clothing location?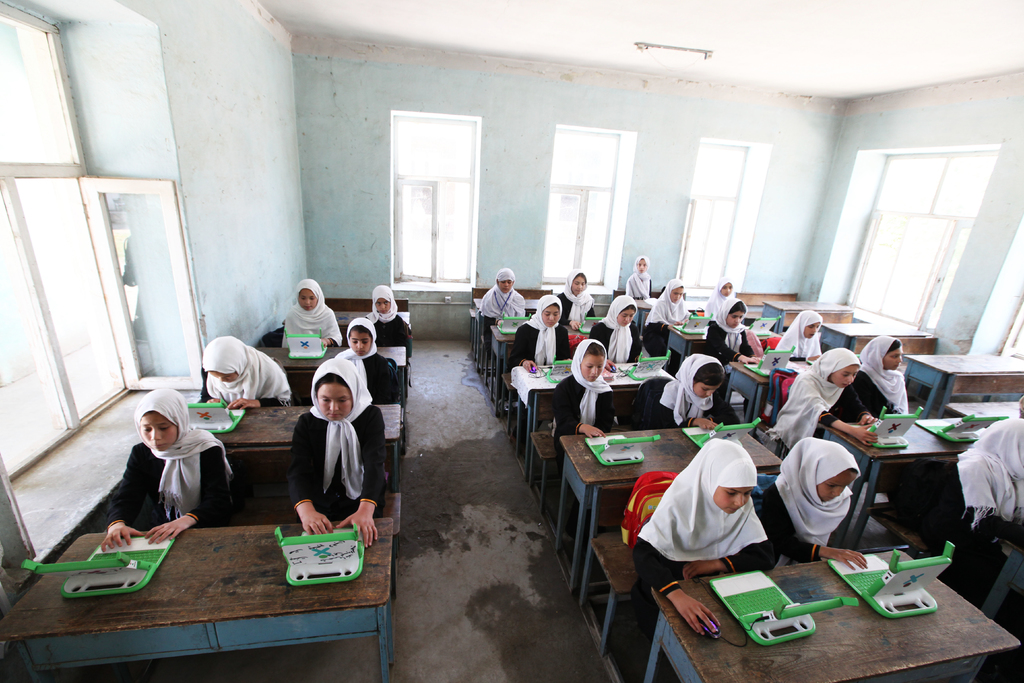
pyautogui.locateOnScreen(562, 268, 597, 325)
